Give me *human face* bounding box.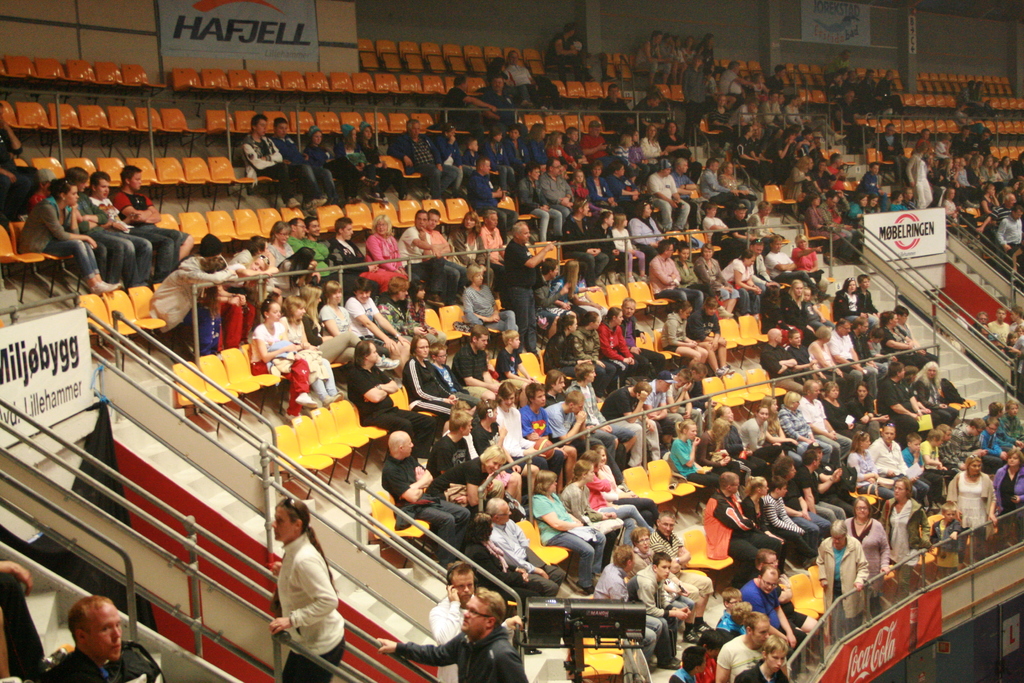
detection(403, 437, 413, 454).
